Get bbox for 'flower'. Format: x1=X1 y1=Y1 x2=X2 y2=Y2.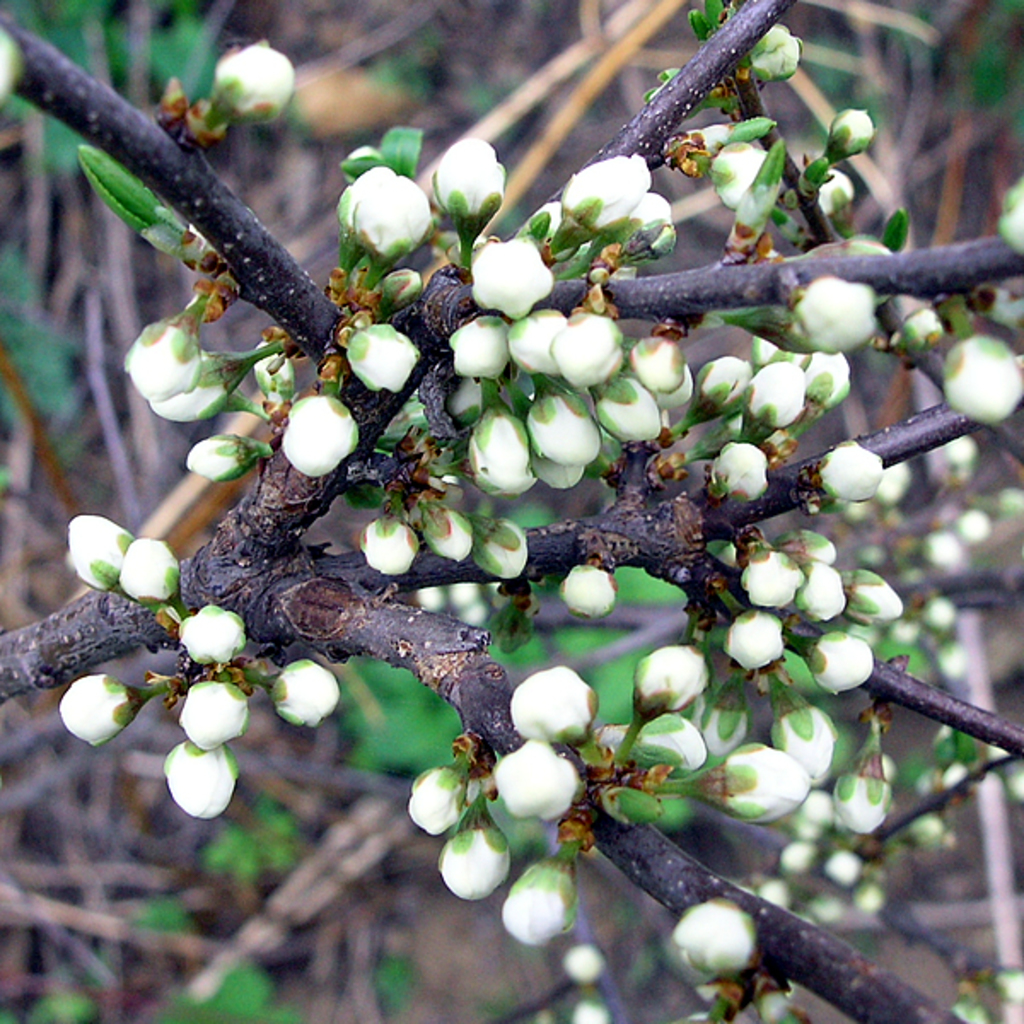
x1=831 y1=111 x2=876 y2=138.
